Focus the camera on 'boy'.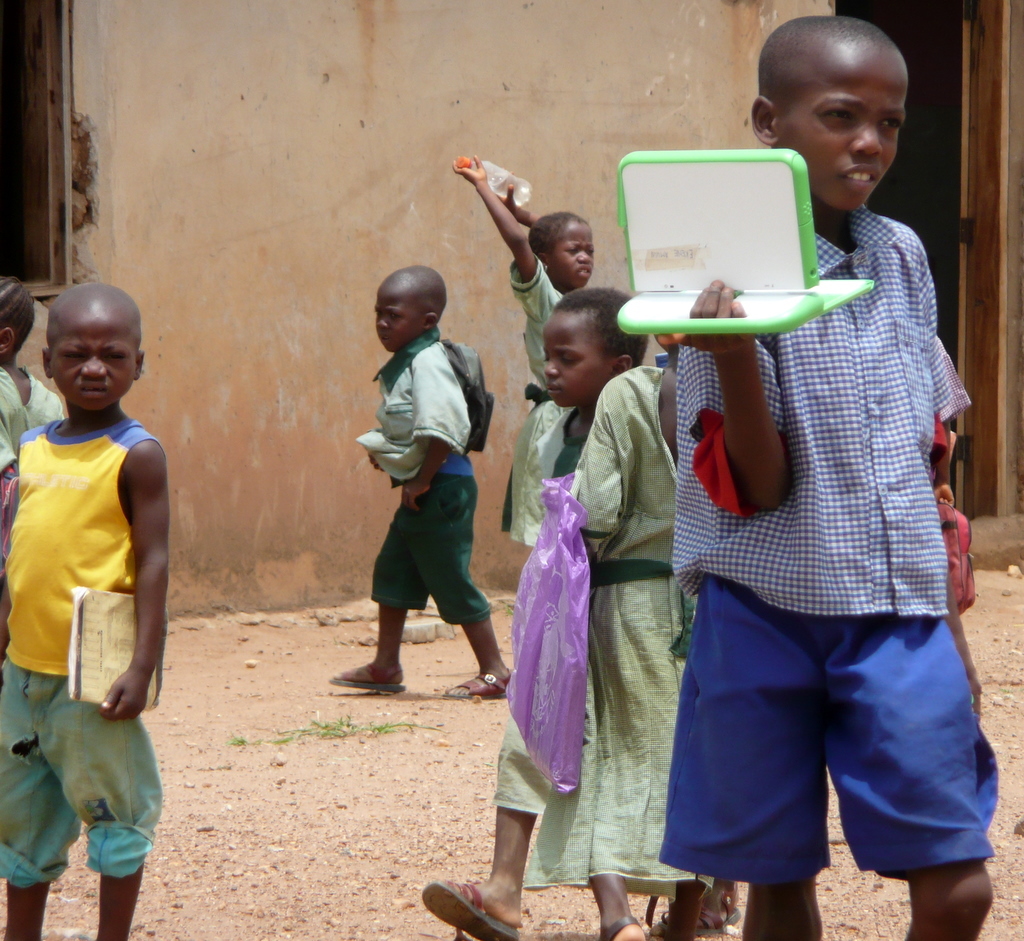
Focus region: <region>320, 268, 508, 701</region>.
